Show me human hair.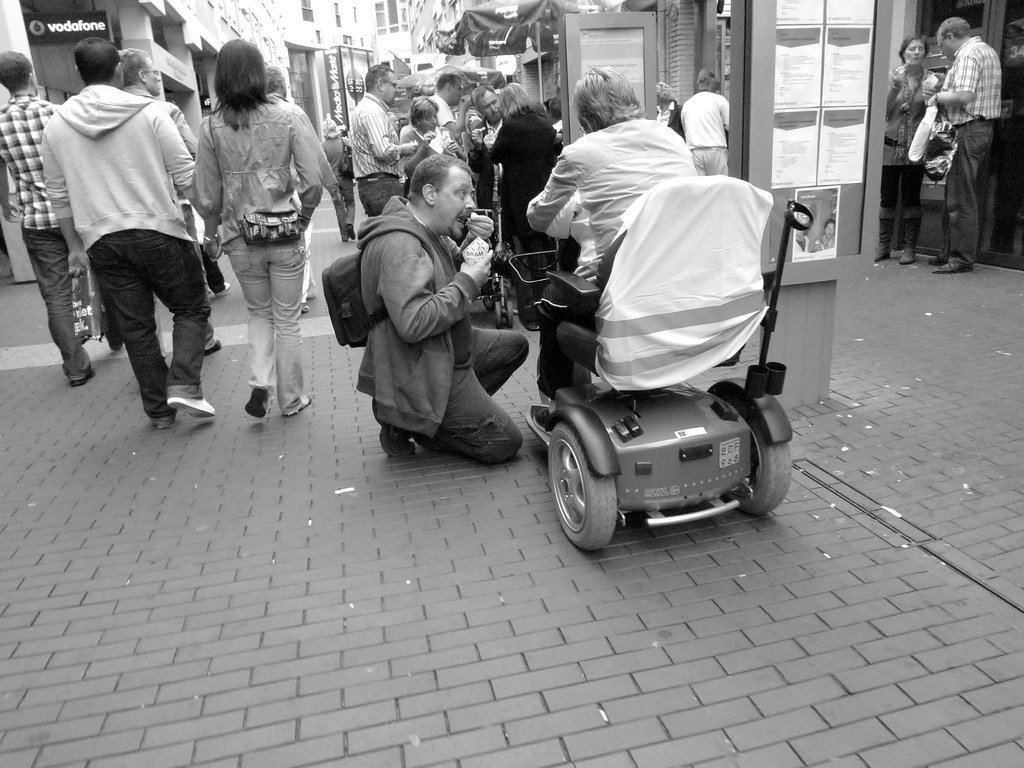
human hair is here: {"x1": 935, "y1": 15, "x2": 972, "y2": 42}.
